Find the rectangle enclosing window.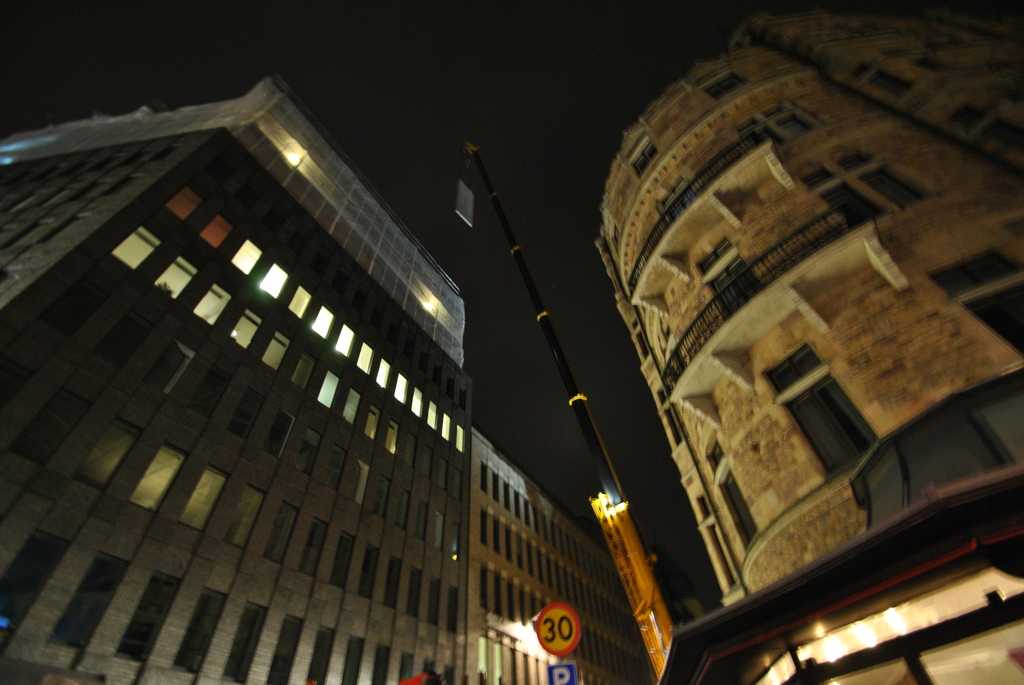
detection(409, 384, 429, 420).
